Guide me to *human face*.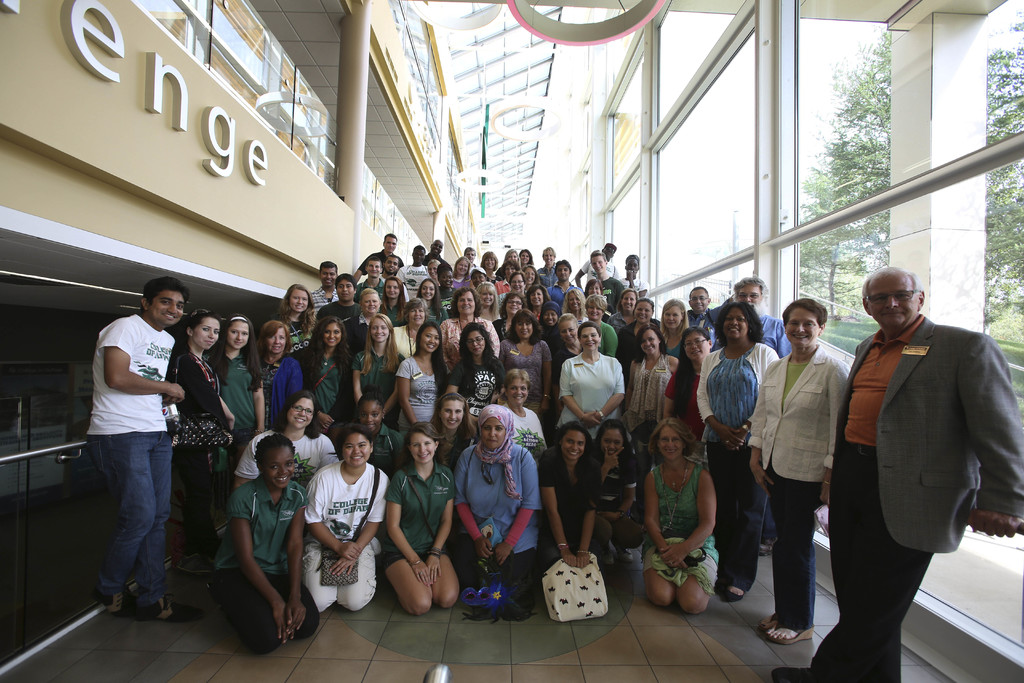
Guidance: [x1=317, y1=266, x2=333, y2=286].
